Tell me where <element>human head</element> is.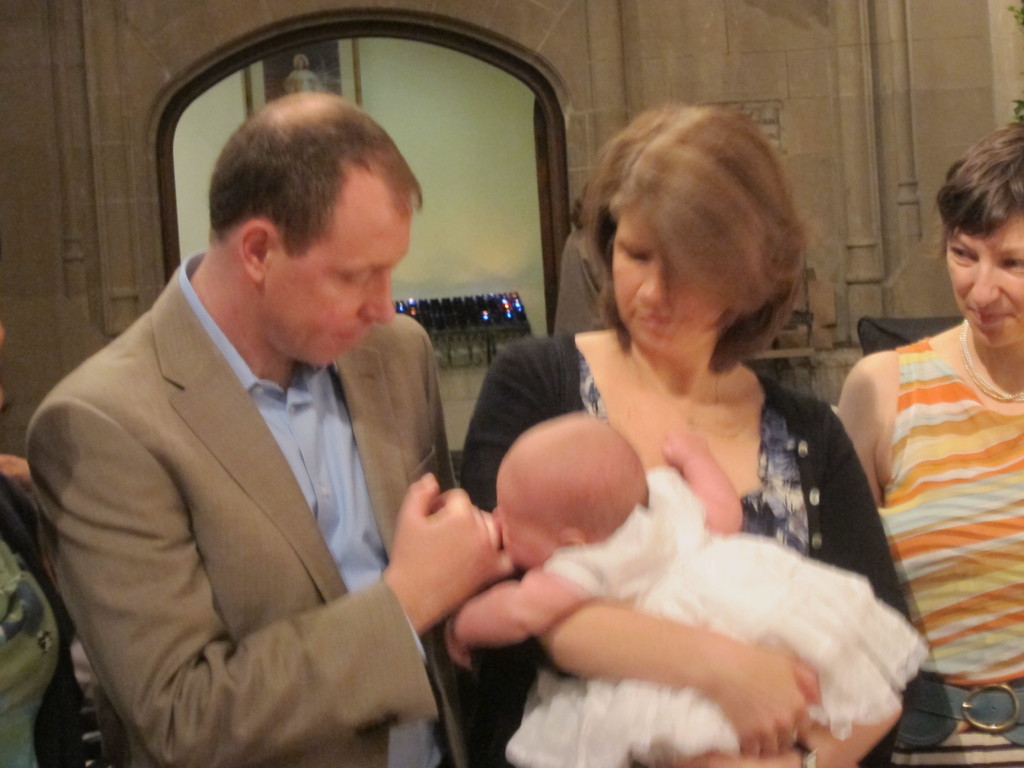
<element>human head</element> is at 184/84/431/351.
